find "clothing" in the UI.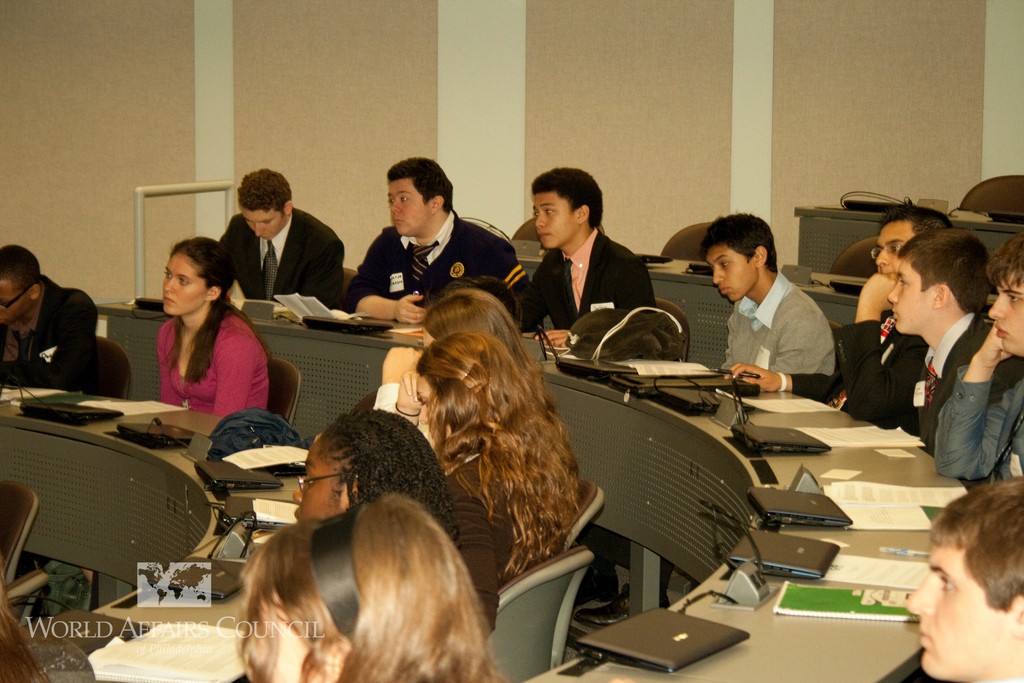
UI element at <box>0,274,104,397</box>.
